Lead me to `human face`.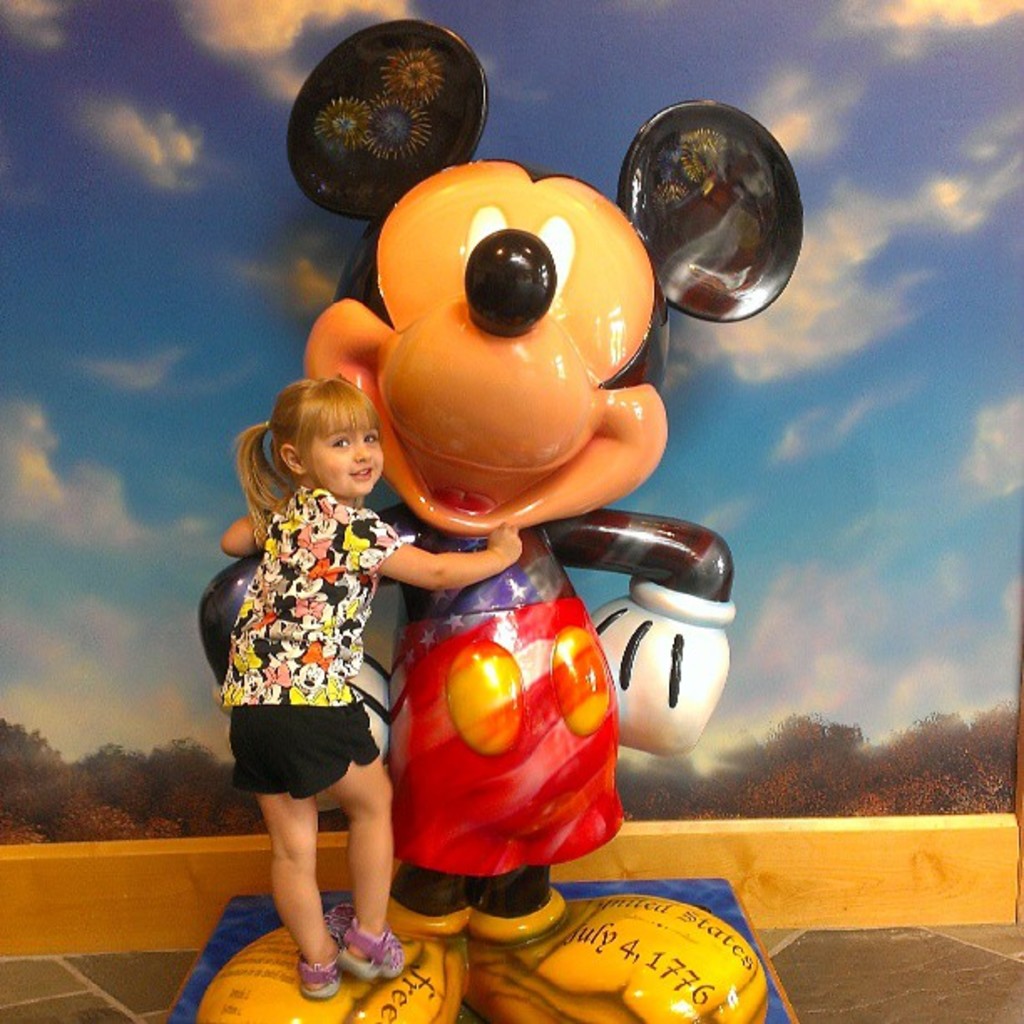
Lead to [305,408,383,495].
